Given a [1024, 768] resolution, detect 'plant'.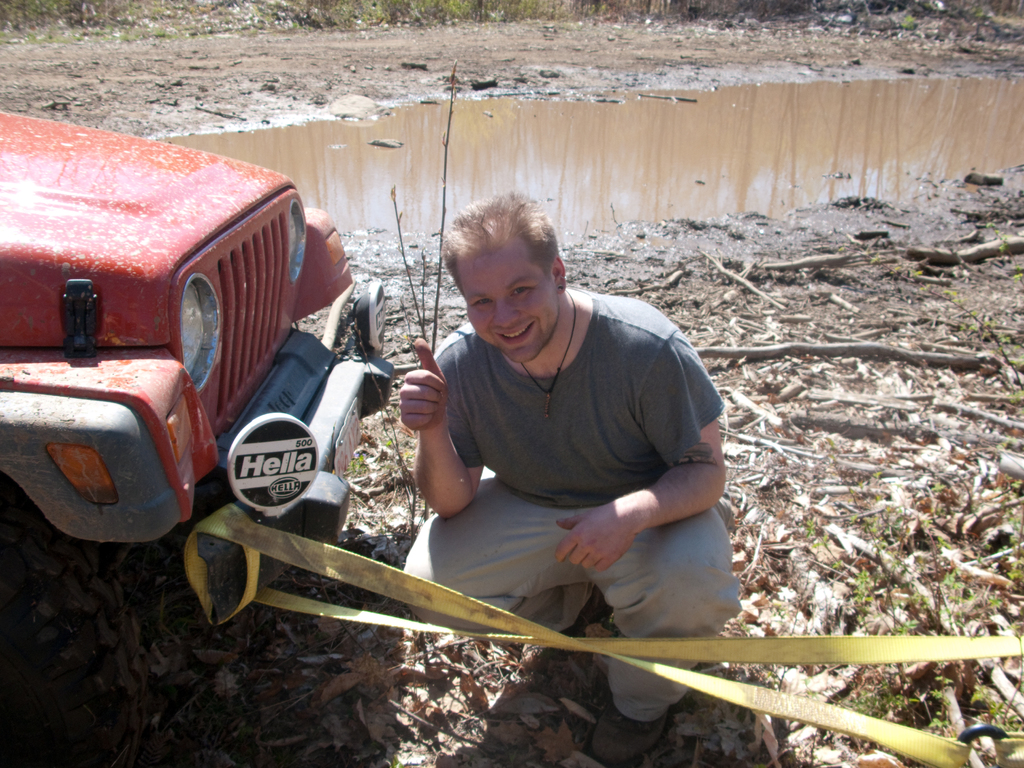
805,502,1002,739.
